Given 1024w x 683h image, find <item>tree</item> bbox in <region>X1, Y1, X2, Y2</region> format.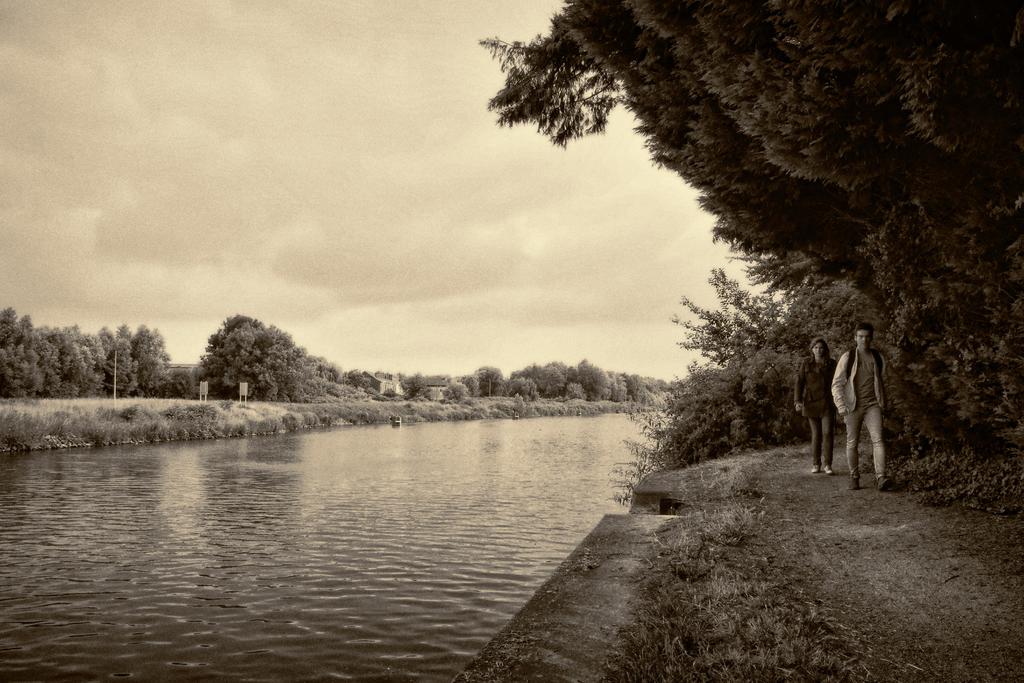
<region>165, 367, 200, 399</region>.
